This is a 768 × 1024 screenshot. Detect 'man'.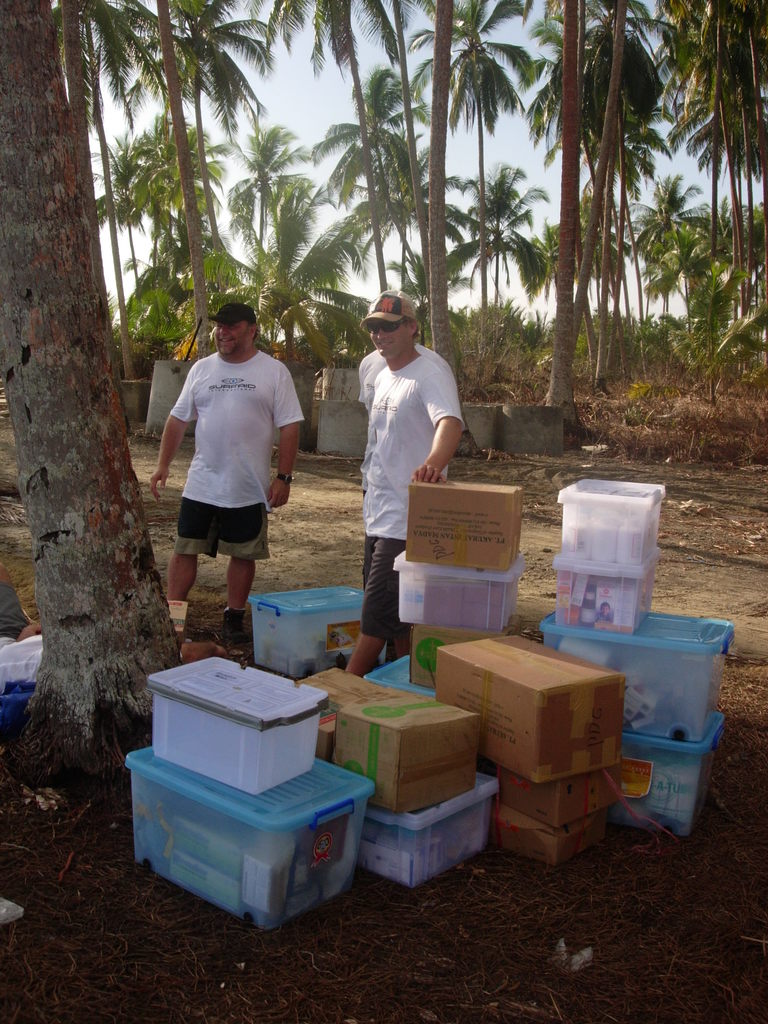
[353,352,460,403].
